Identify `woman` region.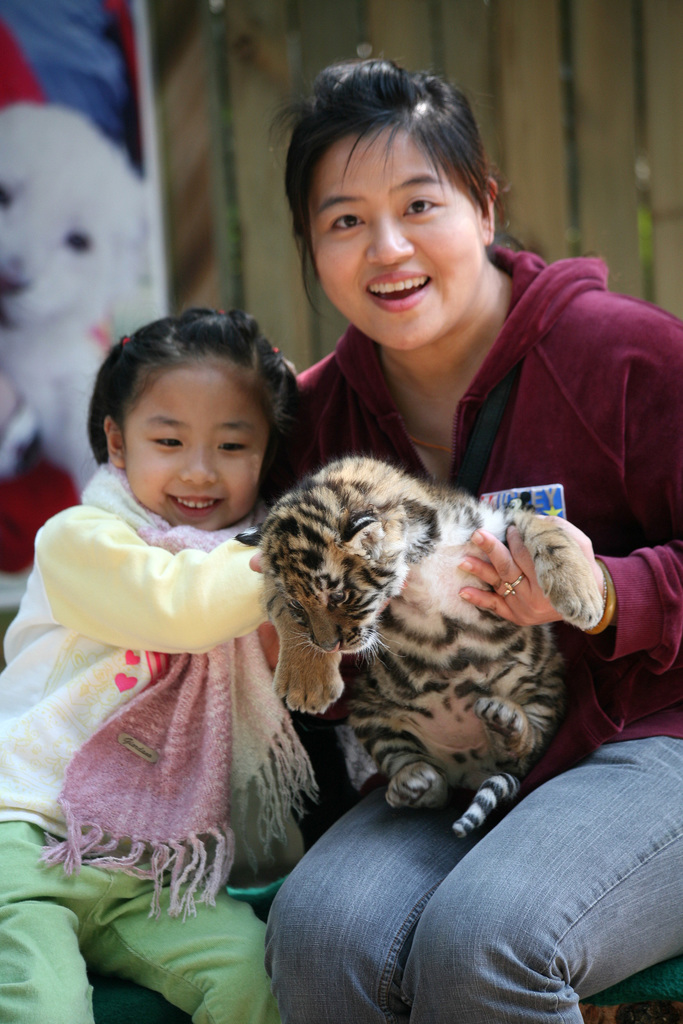
Region: select_region(259, 50, 682, 1023).
